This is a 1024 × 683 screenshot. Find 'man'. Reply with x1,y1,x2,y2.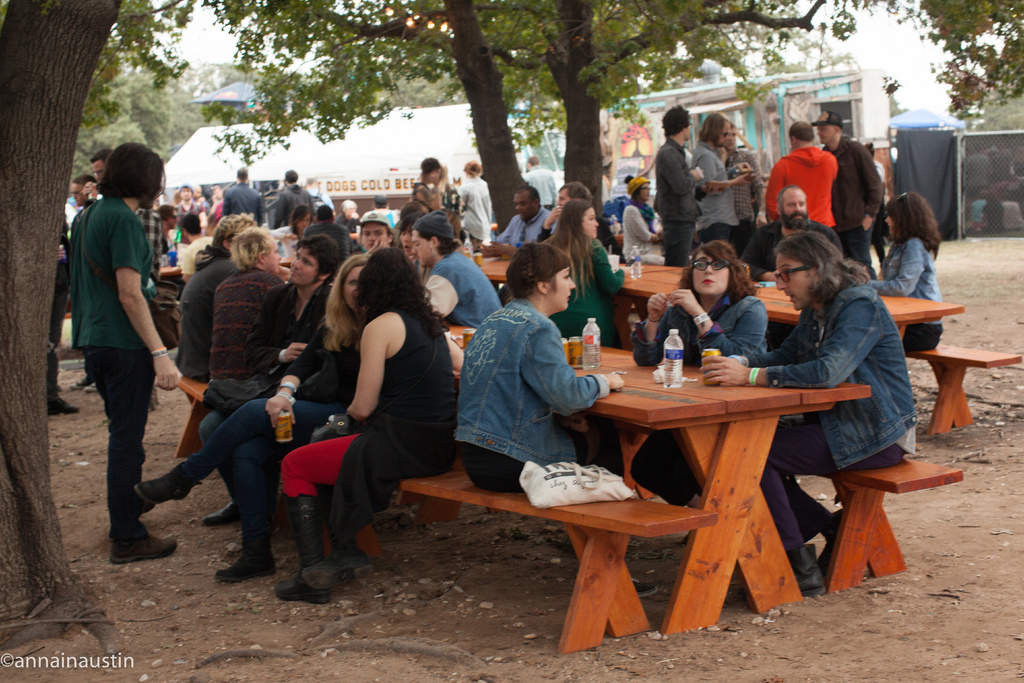
177,210,219,282.
